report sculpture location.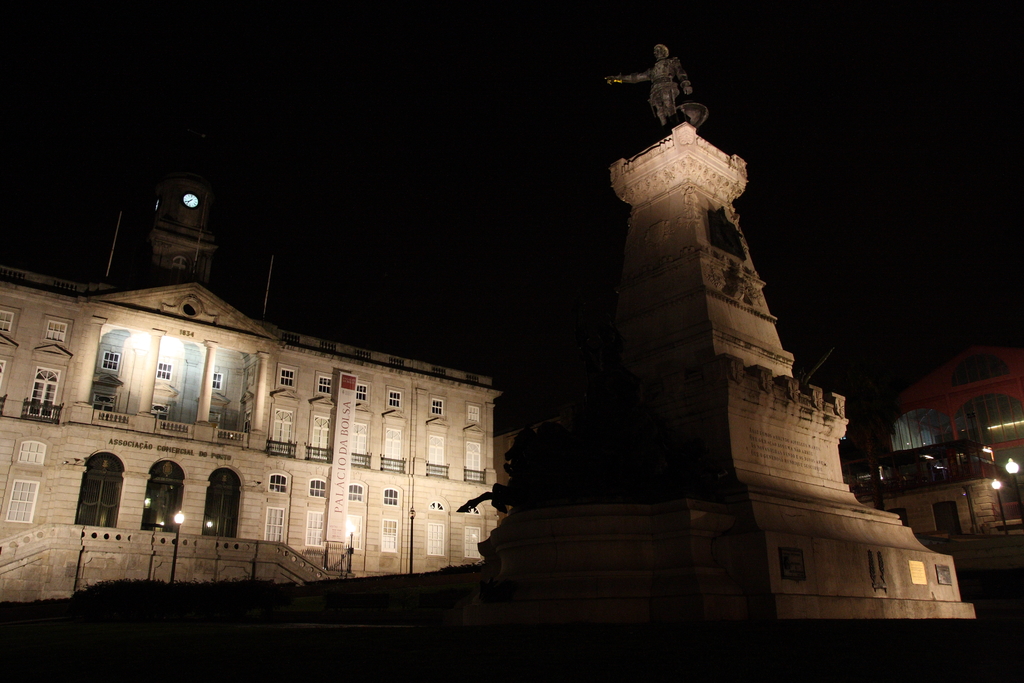
Report: [x1=609, y1=41, x2=724, y2=149].
